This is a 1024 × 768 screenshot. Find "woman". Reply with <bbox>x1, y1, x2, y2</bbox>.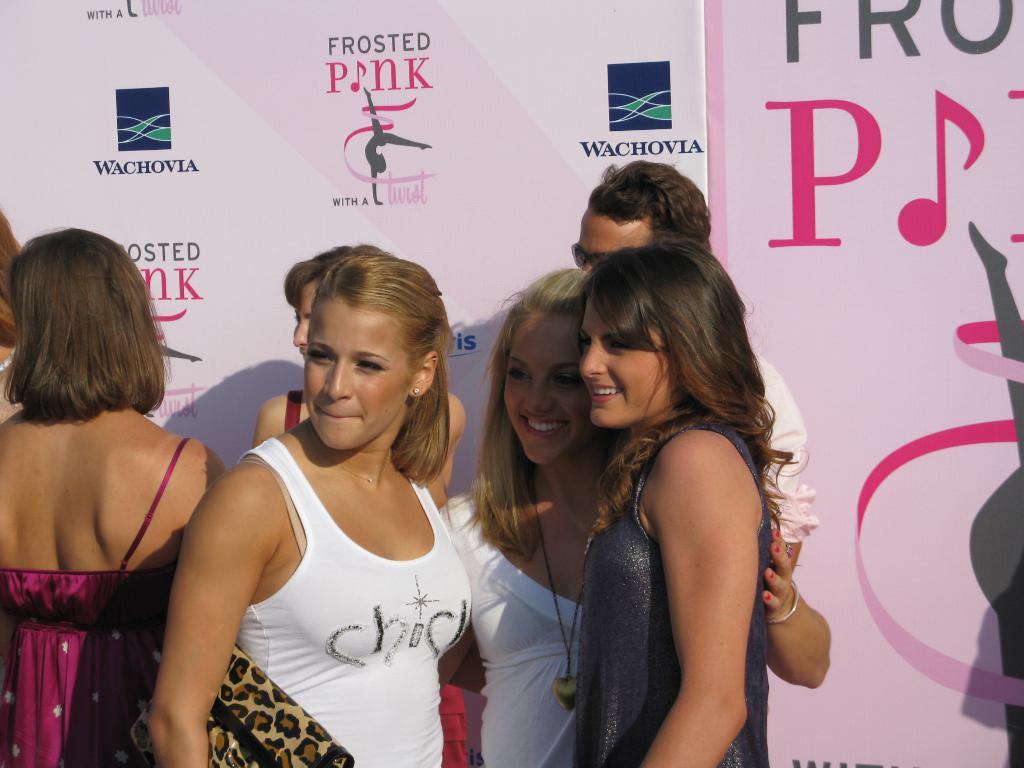
<bbox>140, 247, 457, 767</bbox>.
